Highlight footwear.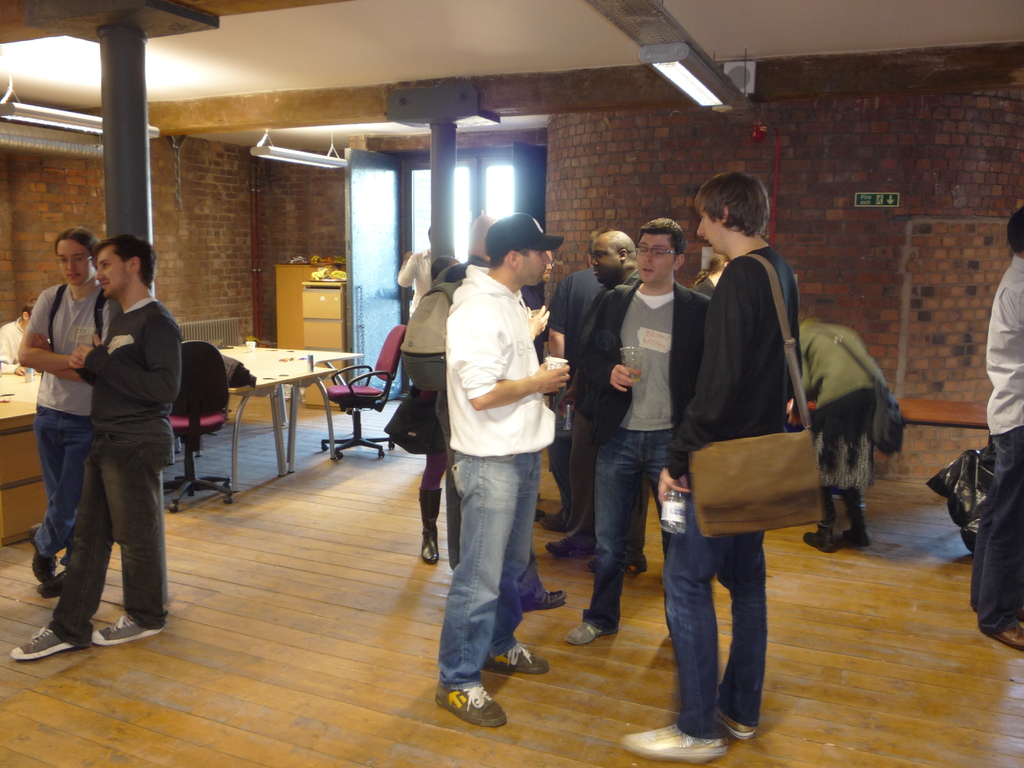
Highlighted region: (left=992, top=621, right=1023, bottom=647).
